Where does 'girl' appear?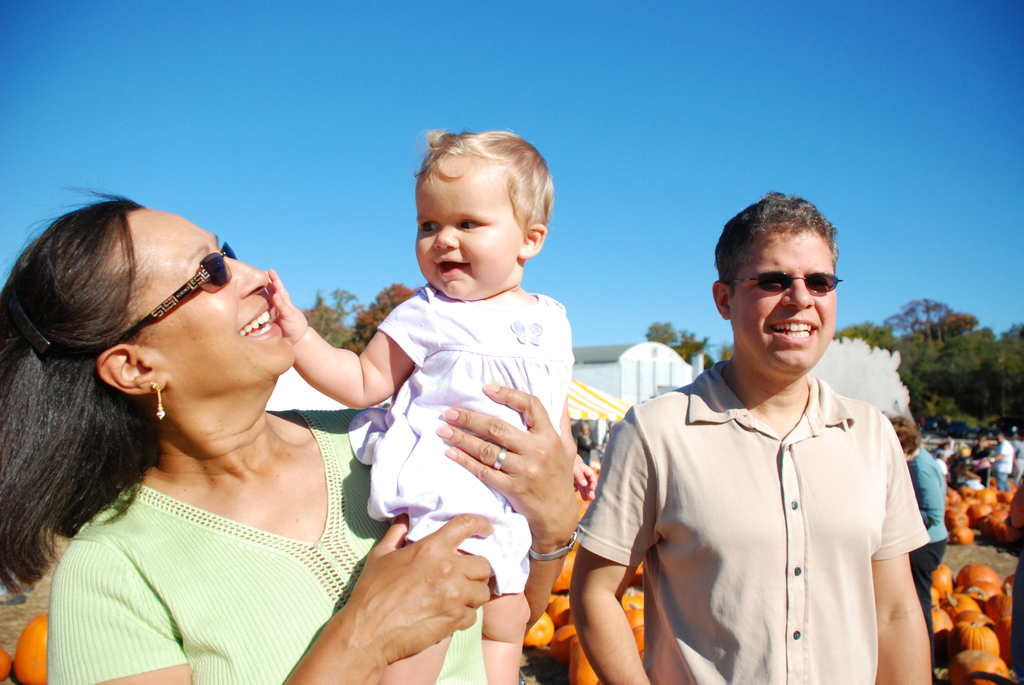
Appears at rect(262, 123, 598, 684).
